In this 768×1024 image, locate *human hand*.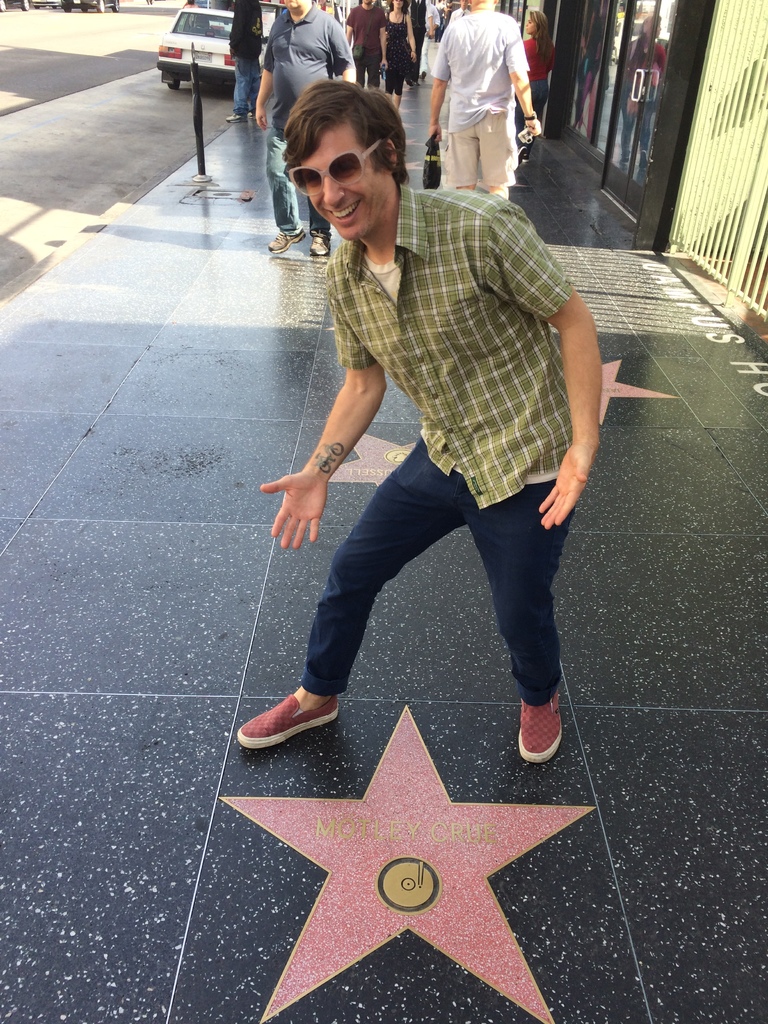
Bounding box: [539,440,598,533].
